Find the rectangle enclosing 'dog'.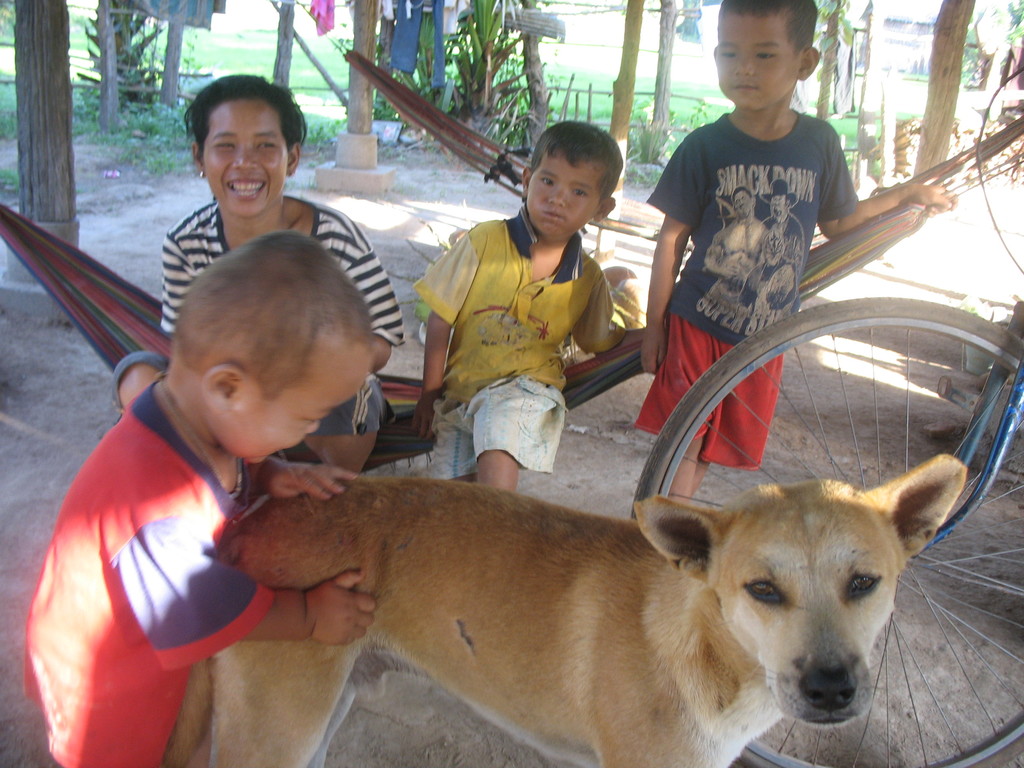
rect(159, 452, 968, 767).
